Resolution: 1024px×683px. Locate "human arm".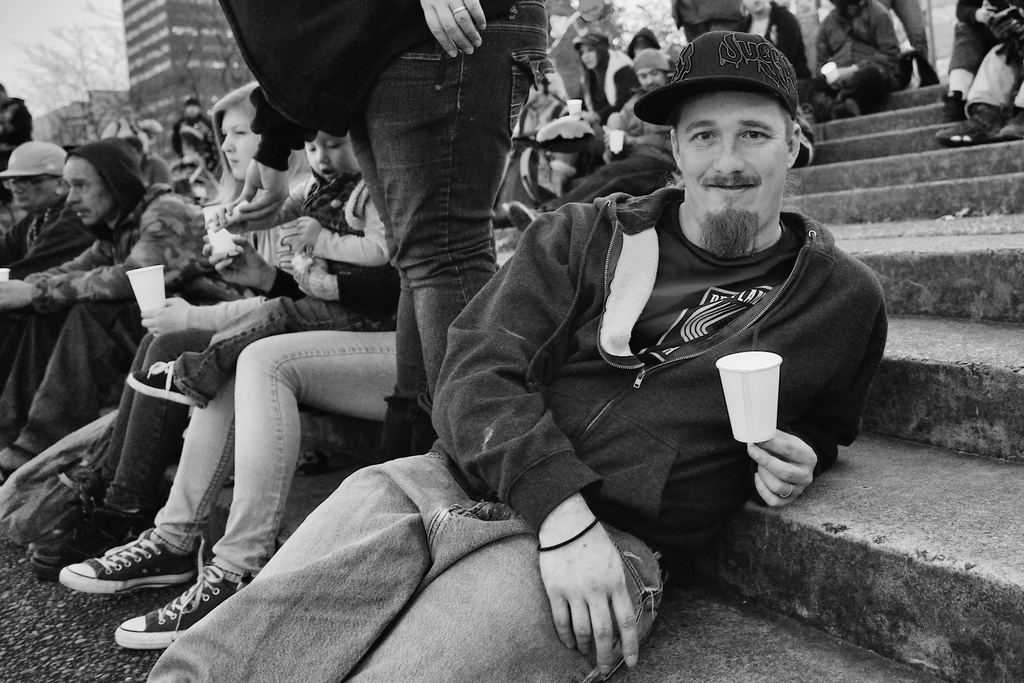
<box>416,0,497,58</box>.
